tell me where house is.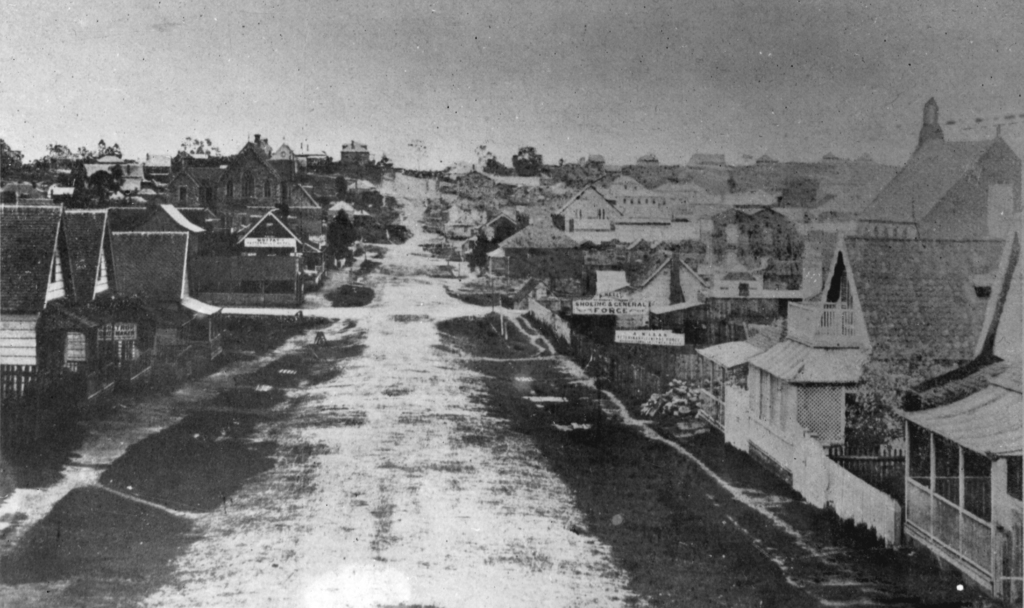
house is at bbox=[227, 204, 312, 263].
